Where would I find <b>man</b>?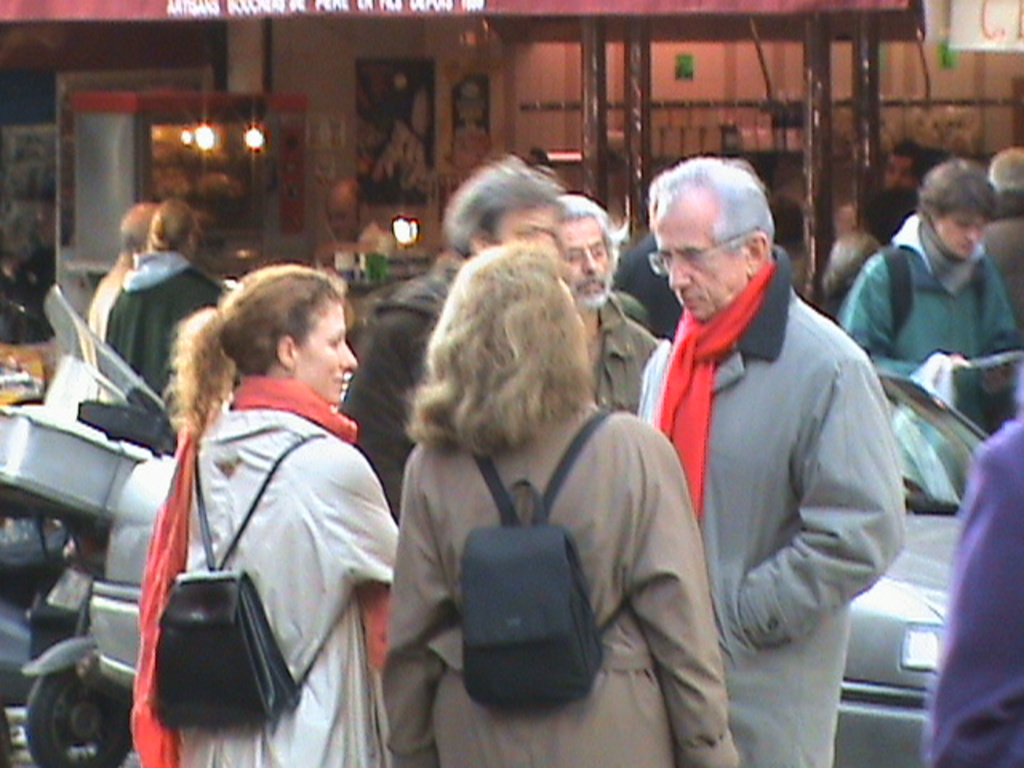
At 605/146/904/767.
